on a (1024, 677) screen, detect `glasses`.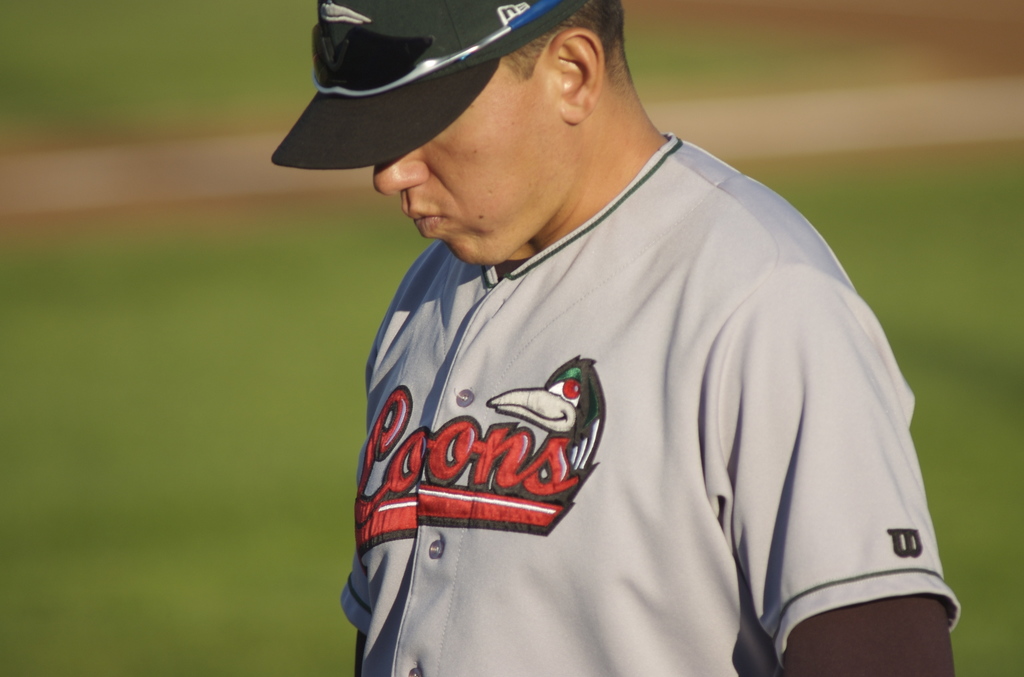
[310, 0, 568, 93].
